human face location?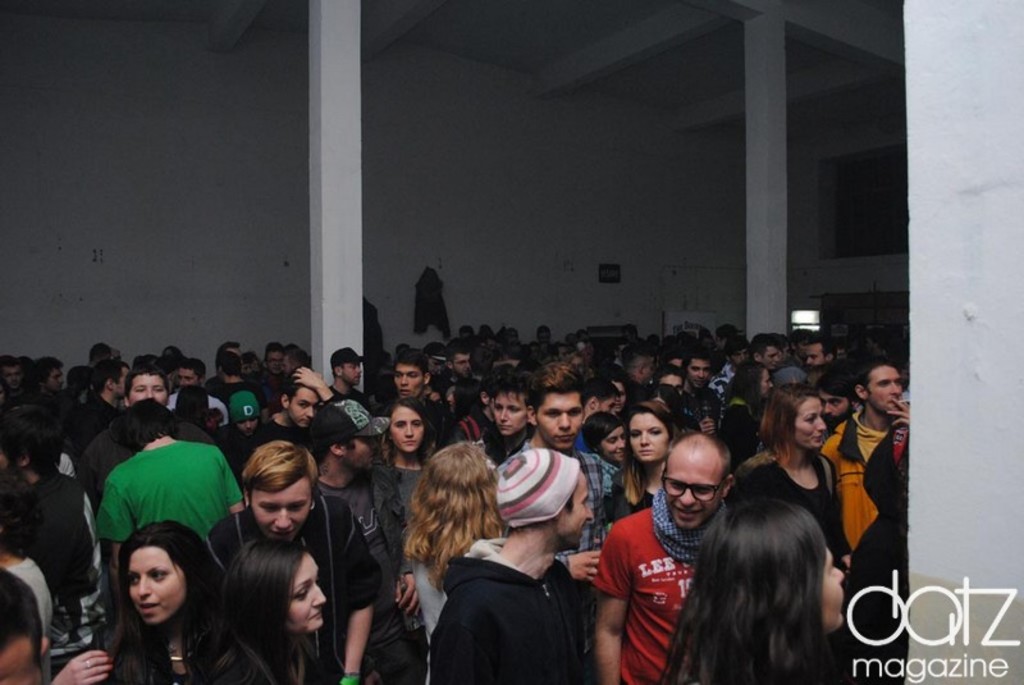
604 423 630 460
